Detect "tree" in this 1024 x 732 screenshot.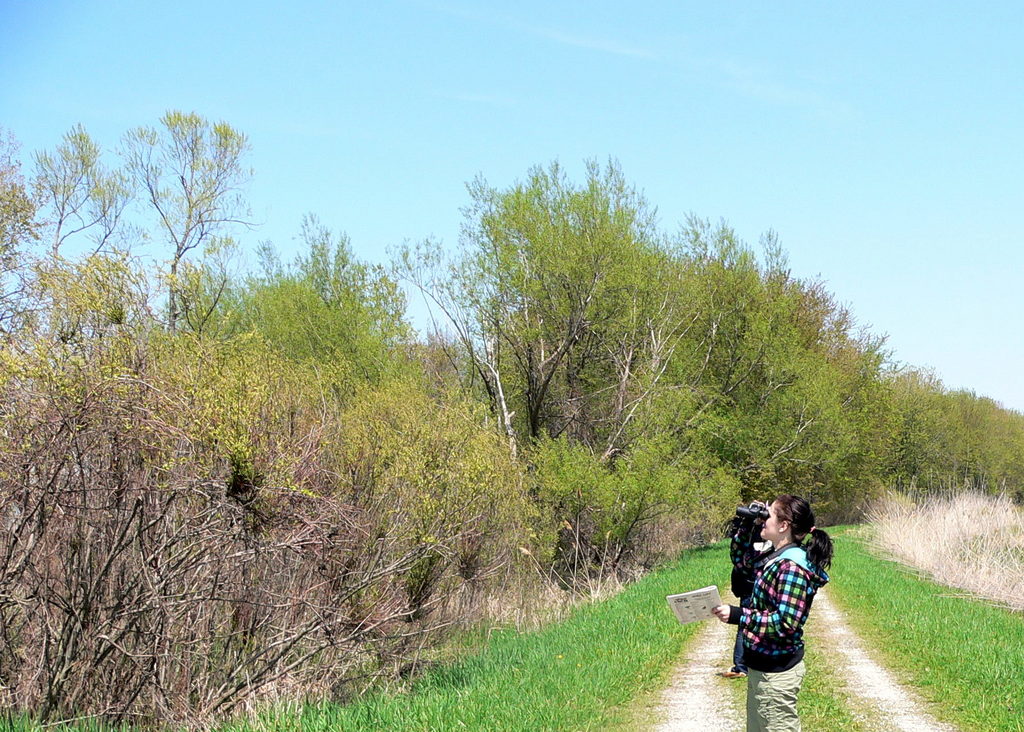
Detection: locate(95, 99, 253, 349).
